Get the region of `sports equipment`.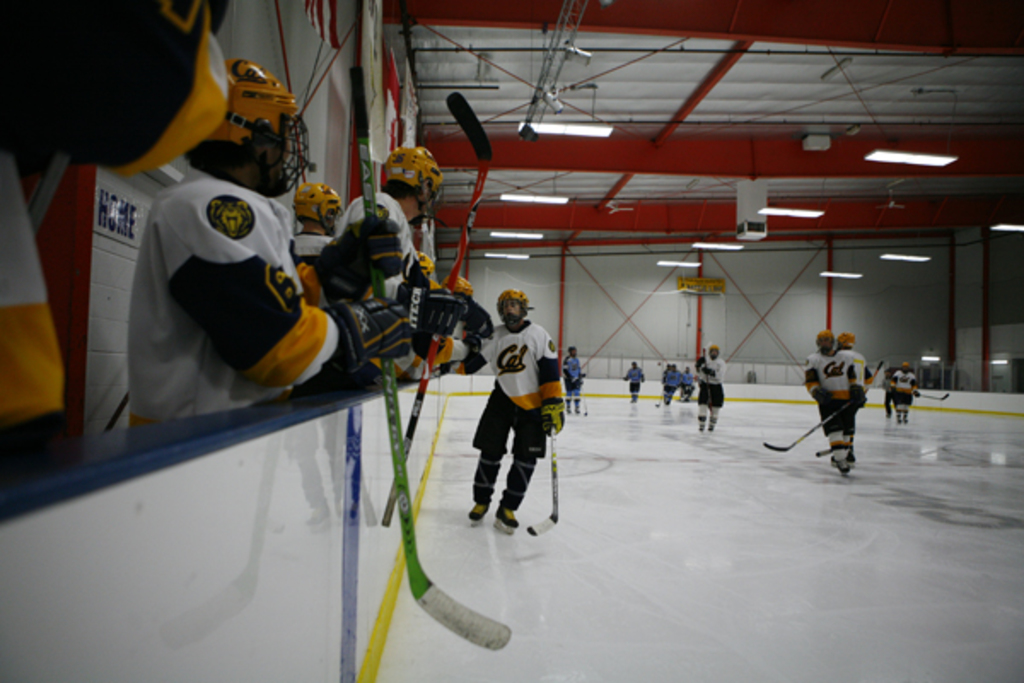
833,454,858,475.
